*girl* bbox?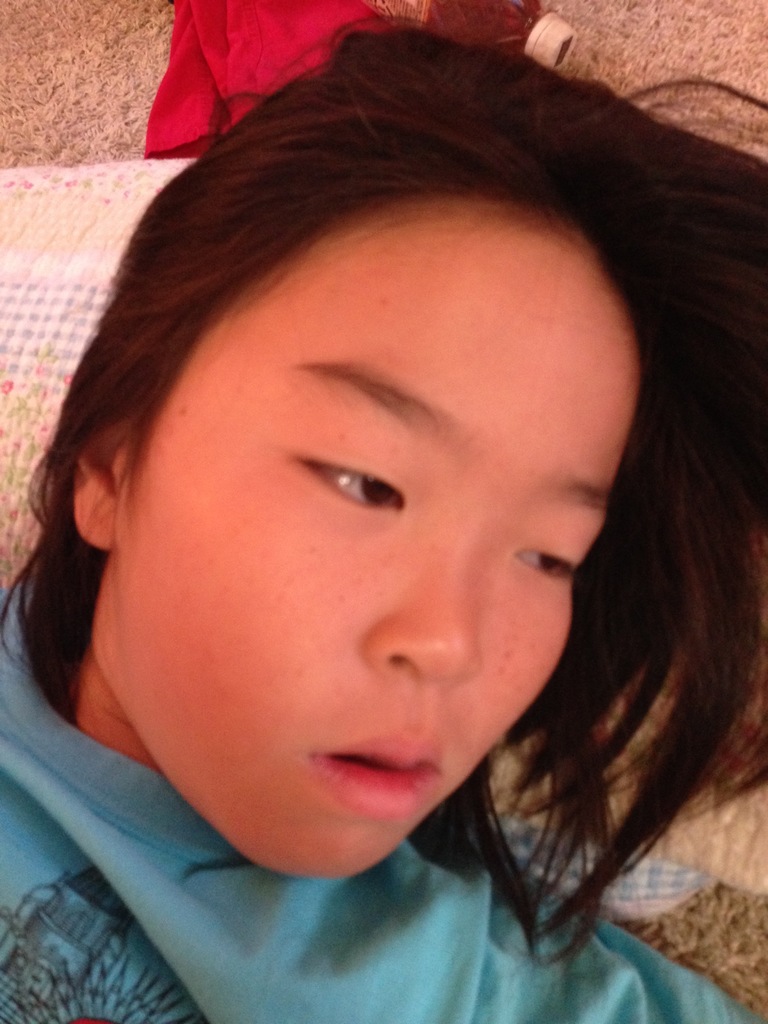
(9, 21, 767, 1023)
